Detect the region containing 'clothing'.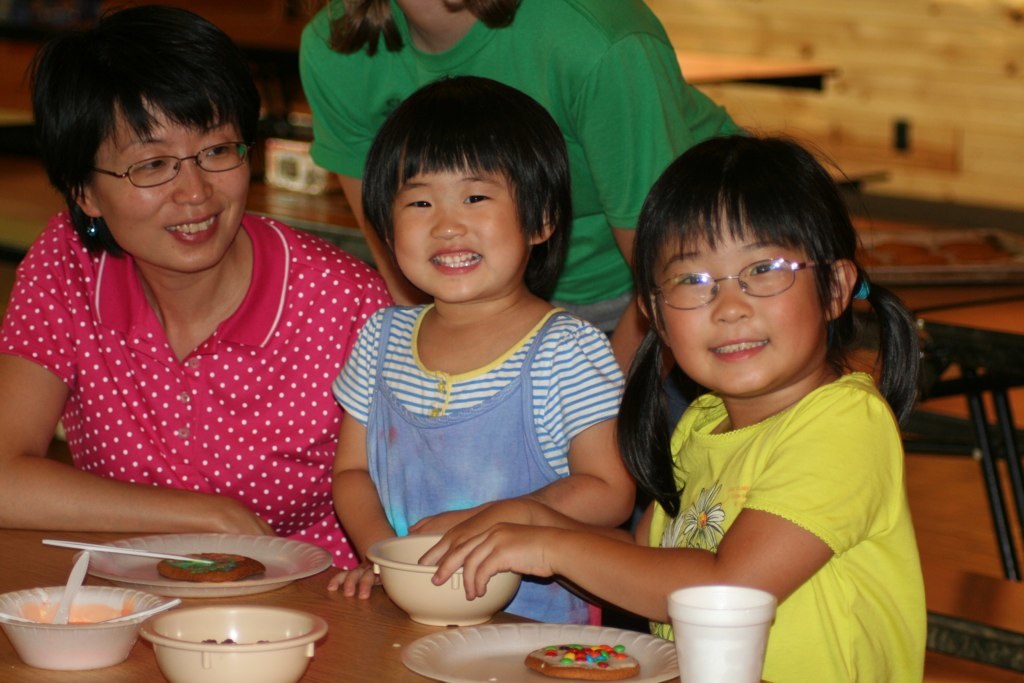
bbox=(646, 337, 952, 682).
